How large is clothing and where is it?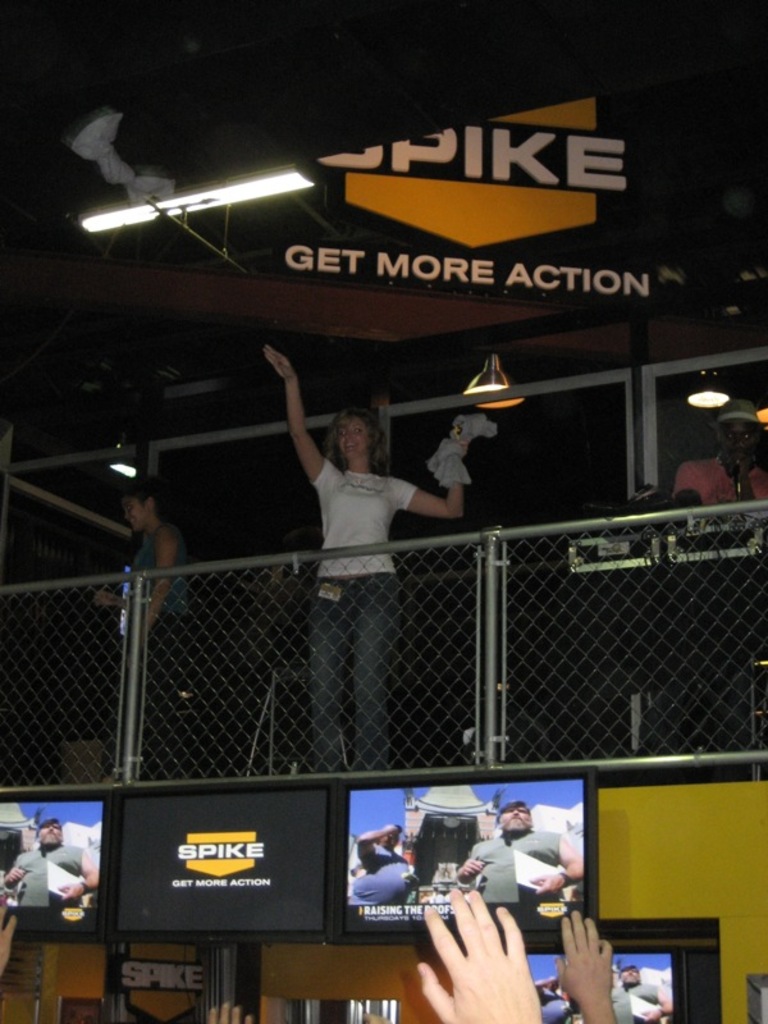
Bounding box: [312,453,412,773].
